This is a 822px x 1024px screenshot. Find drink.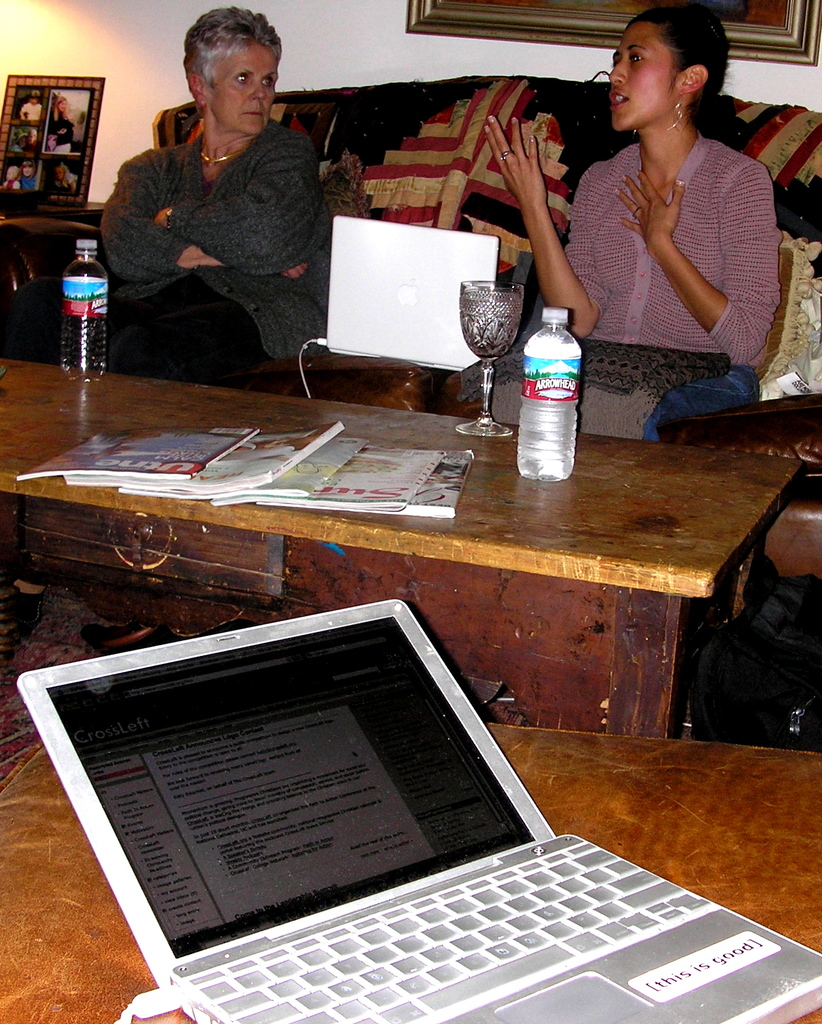
Bounding box: x1=68, y1=257, x2=120, y2=379.
